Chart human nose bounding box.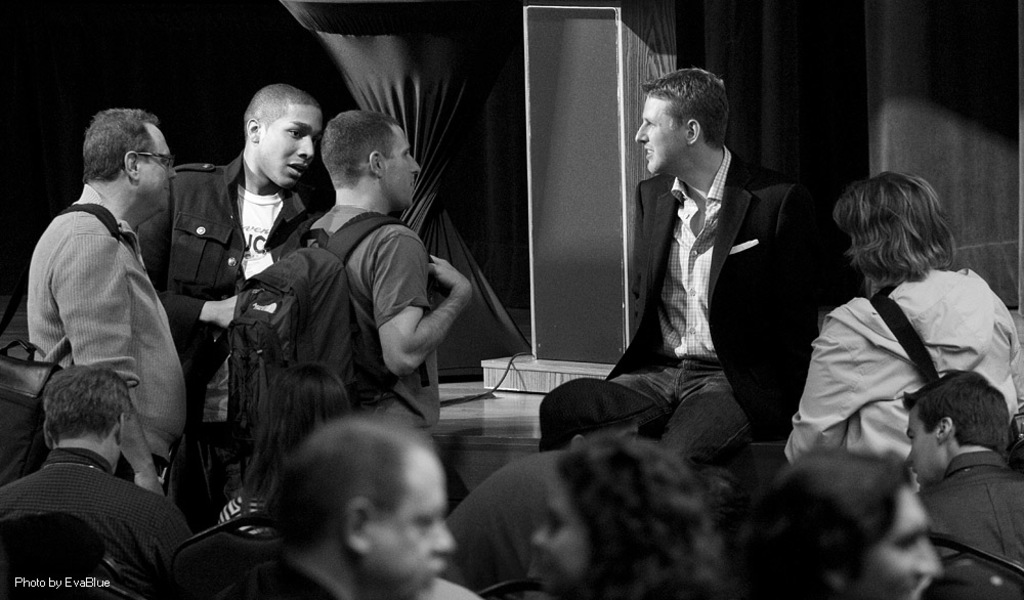
Charted: (left=300, top=134, right=313, bottom=157).
